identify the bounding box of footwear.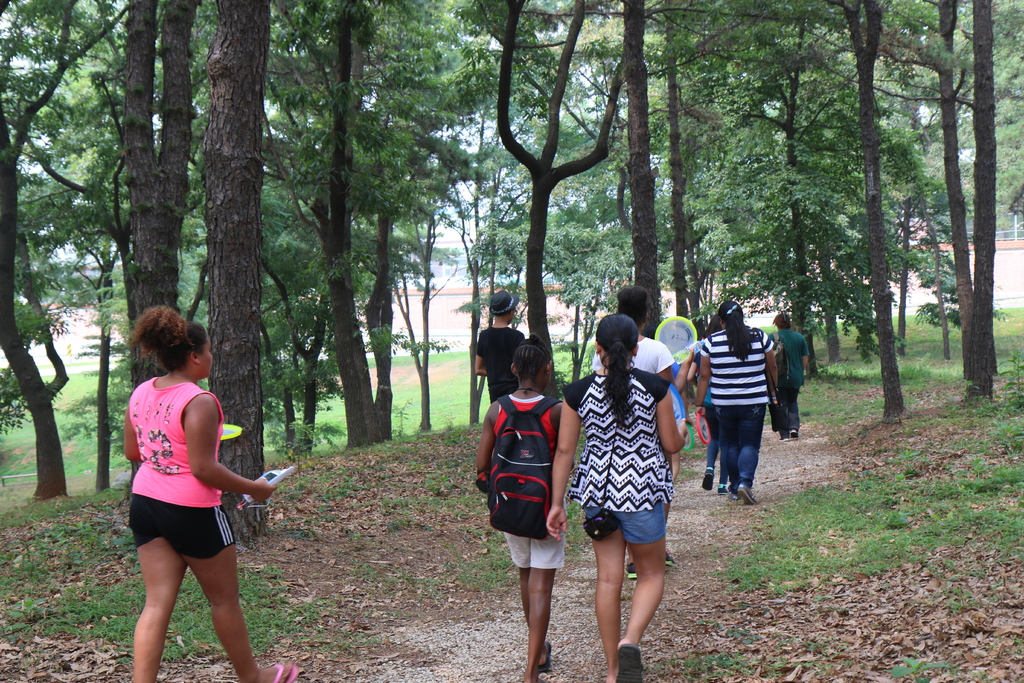
locate(665, 554, 676, 568).
